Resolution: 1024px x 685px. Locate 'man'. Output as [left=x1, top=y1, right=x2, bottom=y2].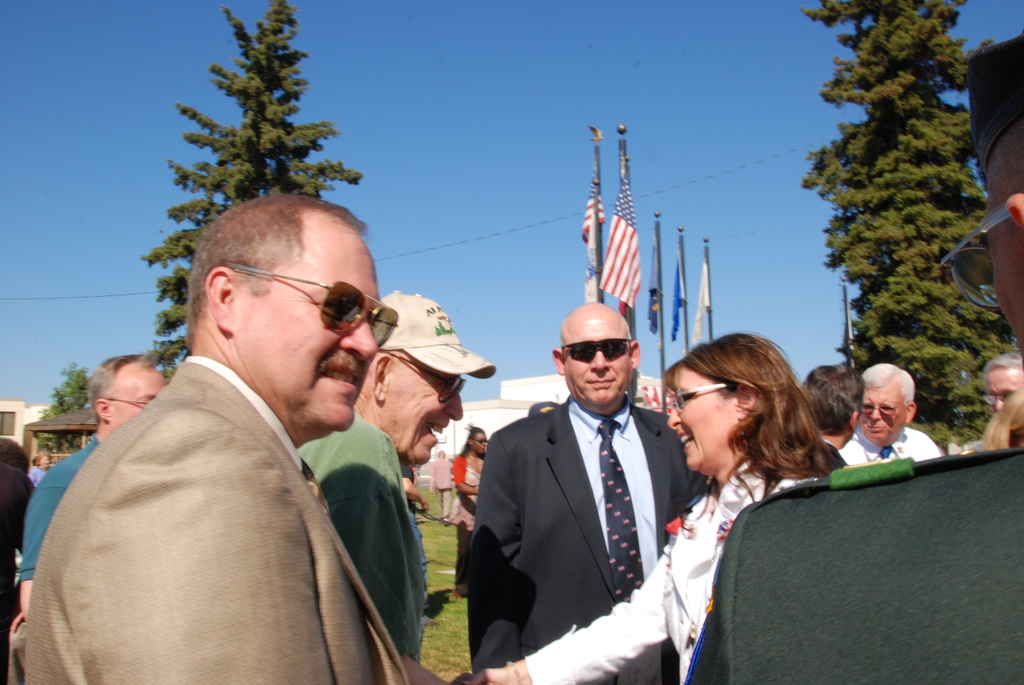
[left=680, top=31, right=1023, bottom=684].
